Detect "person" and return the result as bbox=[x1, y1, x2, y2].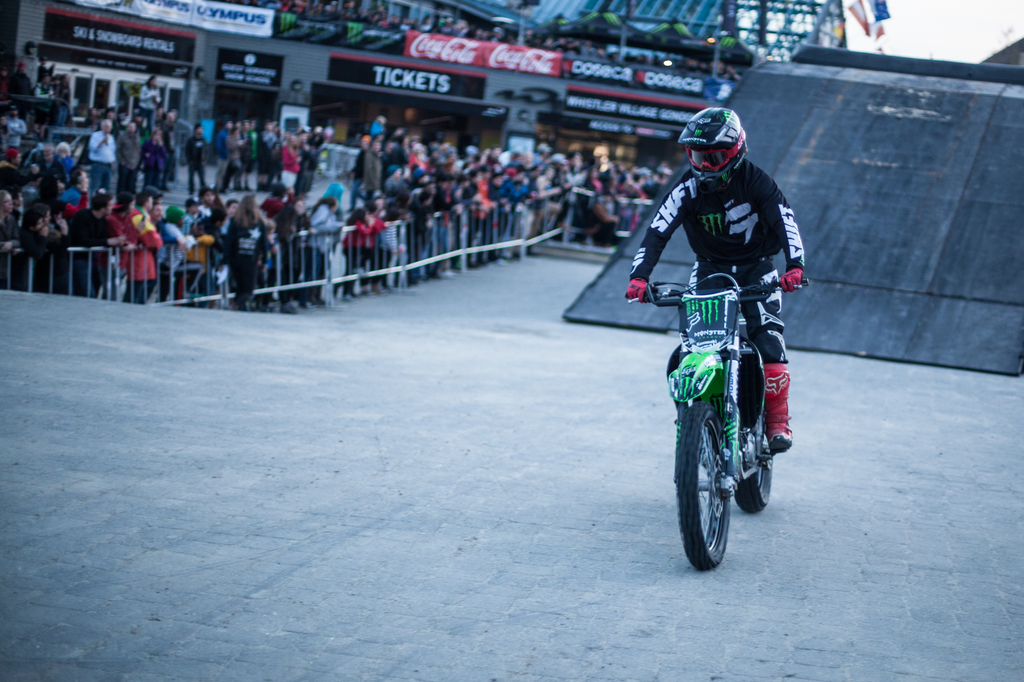
bbox=[225, 194, 270, 309].
